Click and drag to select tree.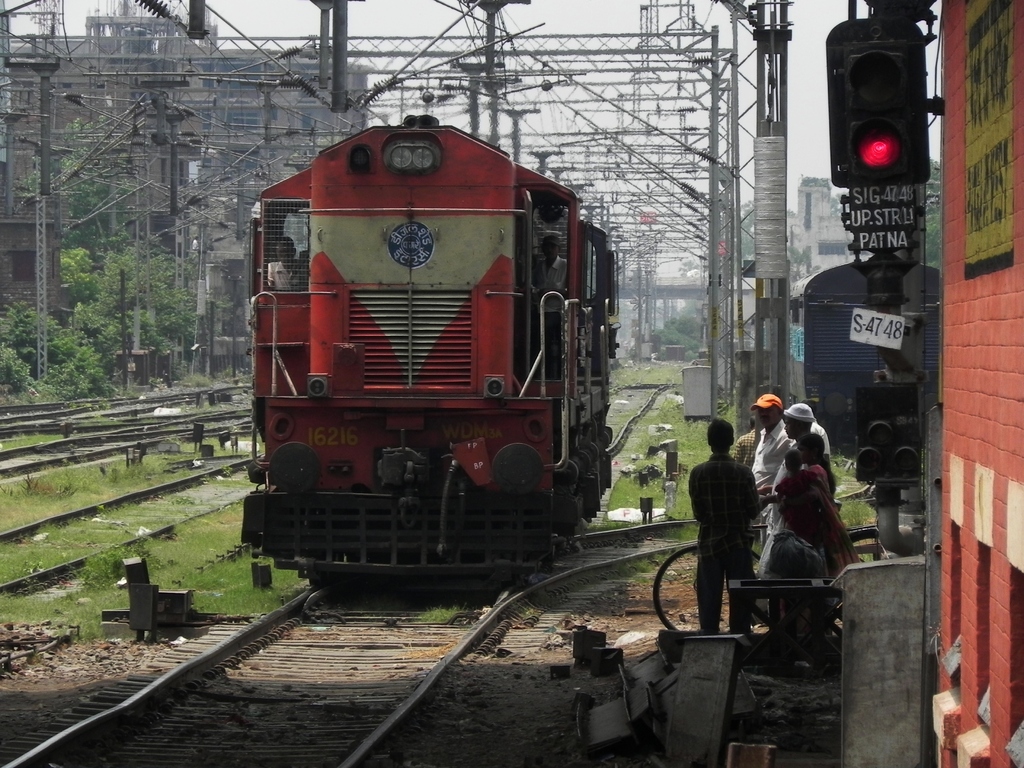
Selection: Rect(9, 120, 228, 400).
